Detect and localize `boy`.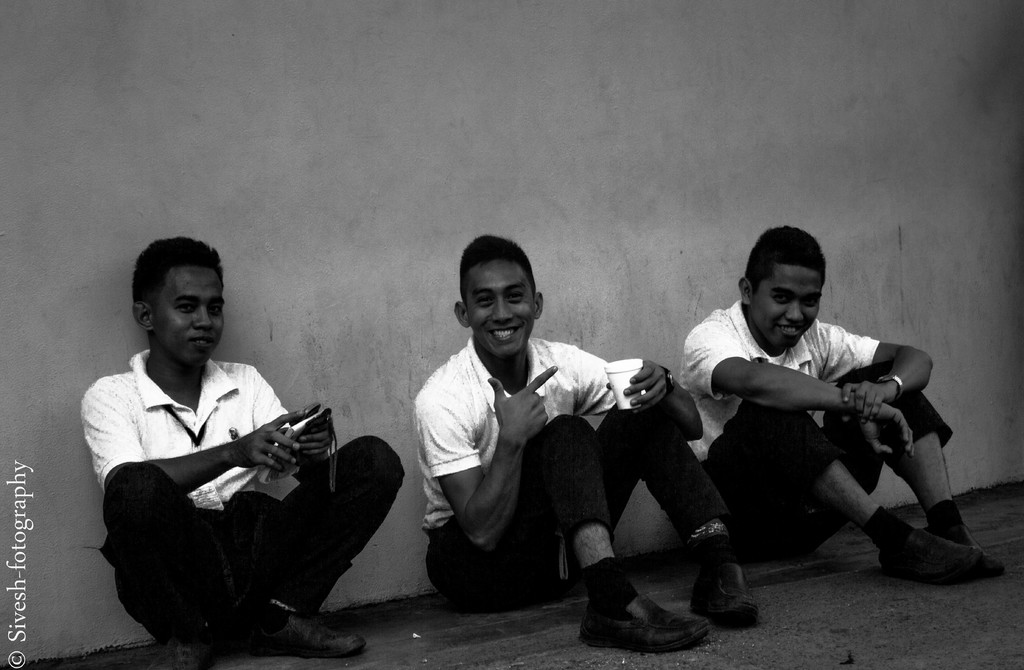
Localized at x1=424 y1=231 x2=765 y2=656.
